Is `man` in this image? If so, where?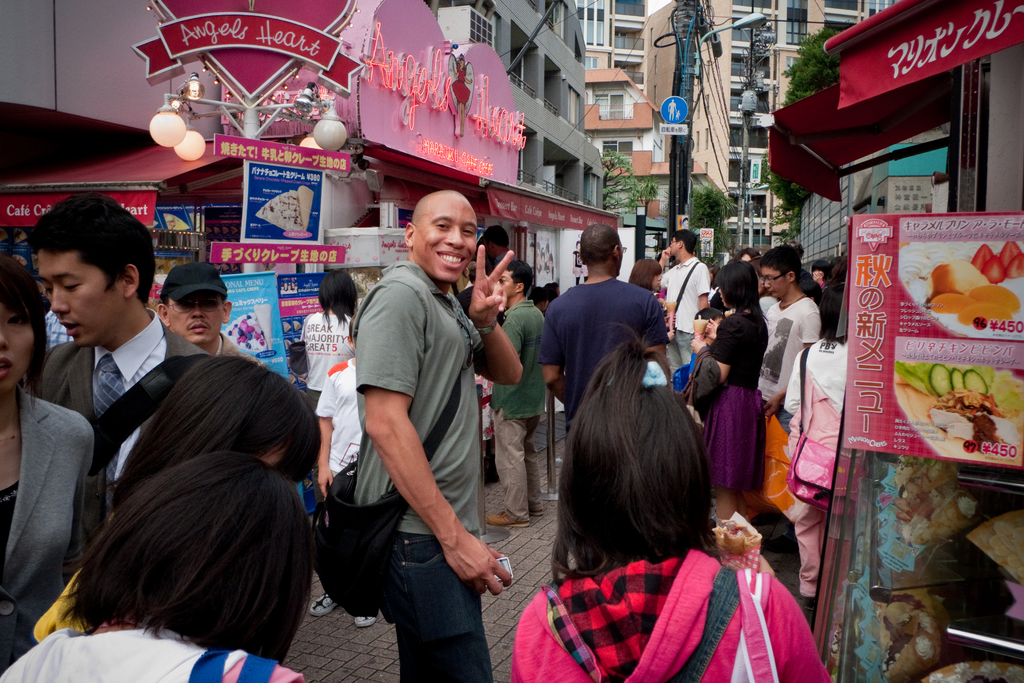
Yes, at locate(26, 189, 210, 430).
